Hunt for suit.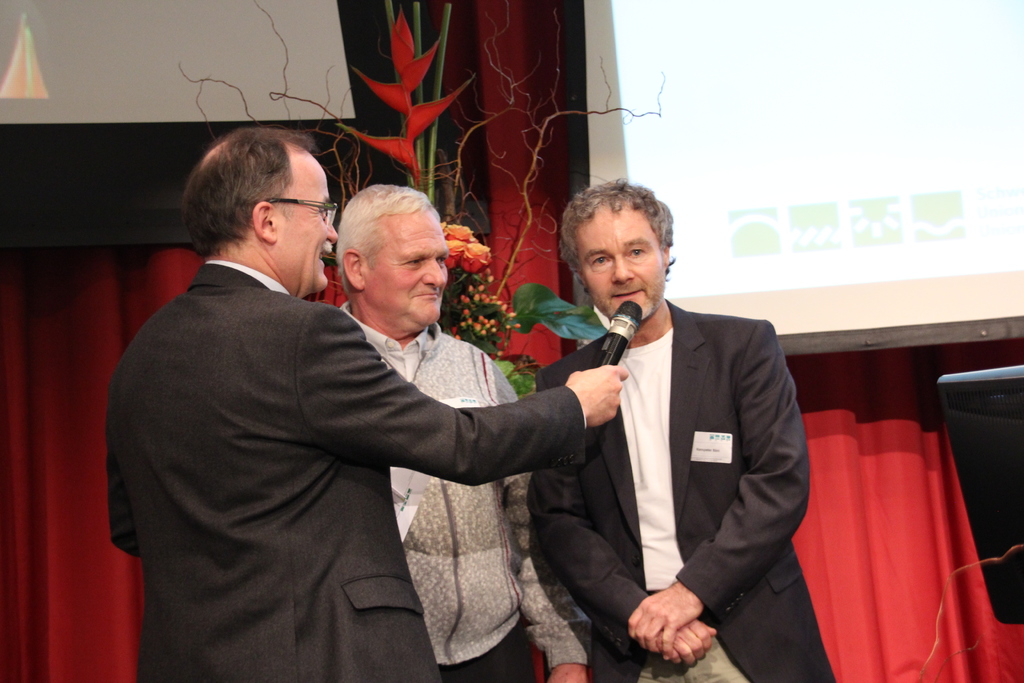
Hunted down at 106:260:585:682.
